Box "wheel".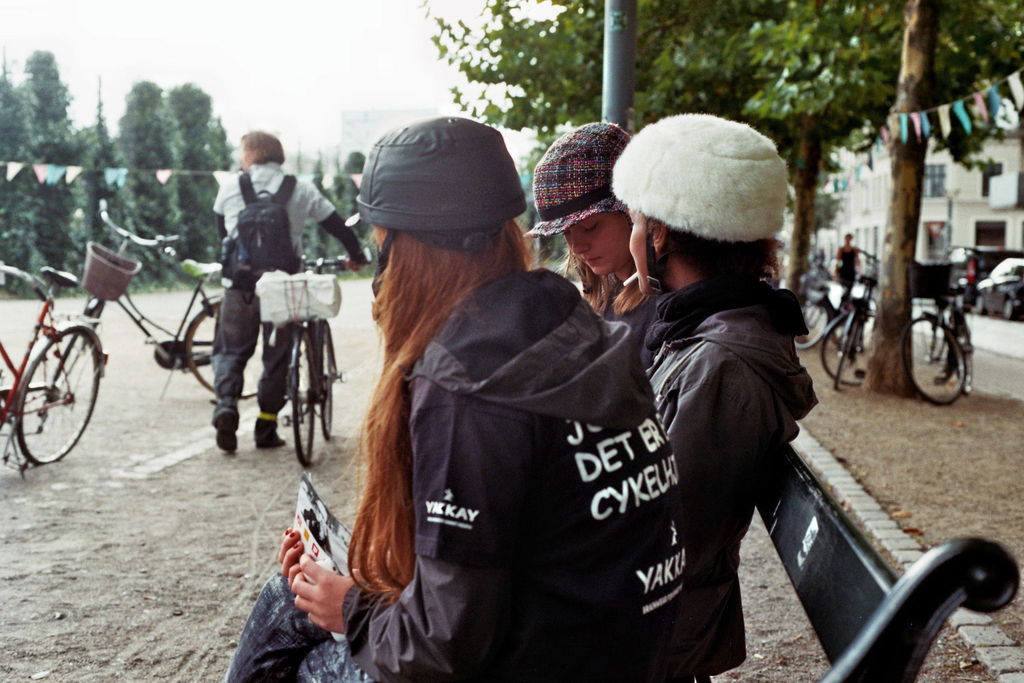
detection(799, 285, 834, 344).
